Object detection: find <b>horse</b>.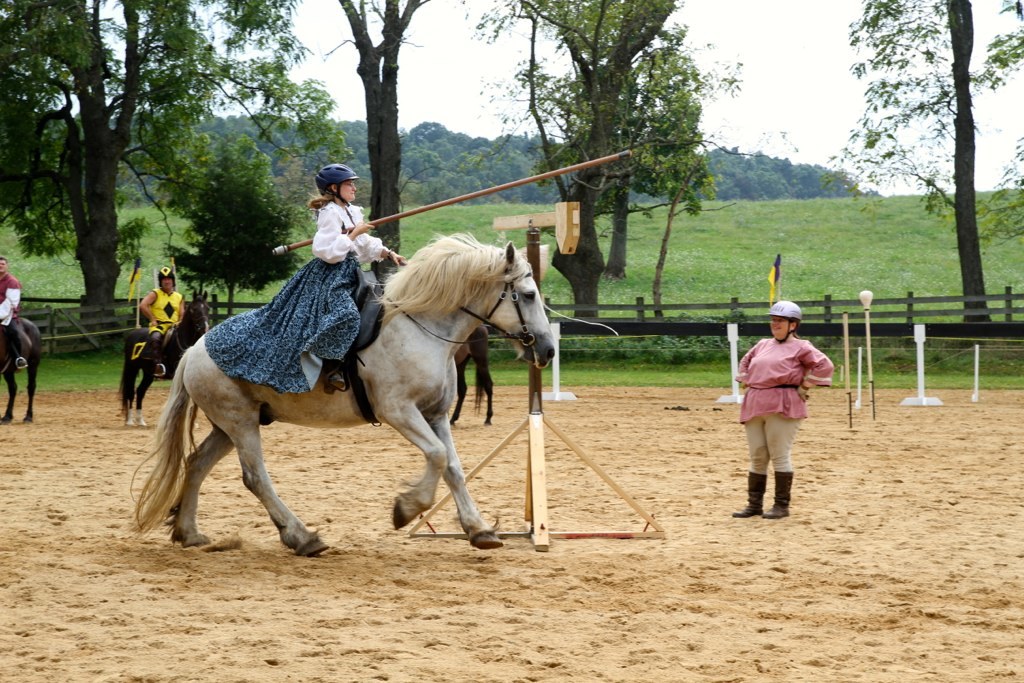
(x1=116, y1=286, x2=211, y2=428).
